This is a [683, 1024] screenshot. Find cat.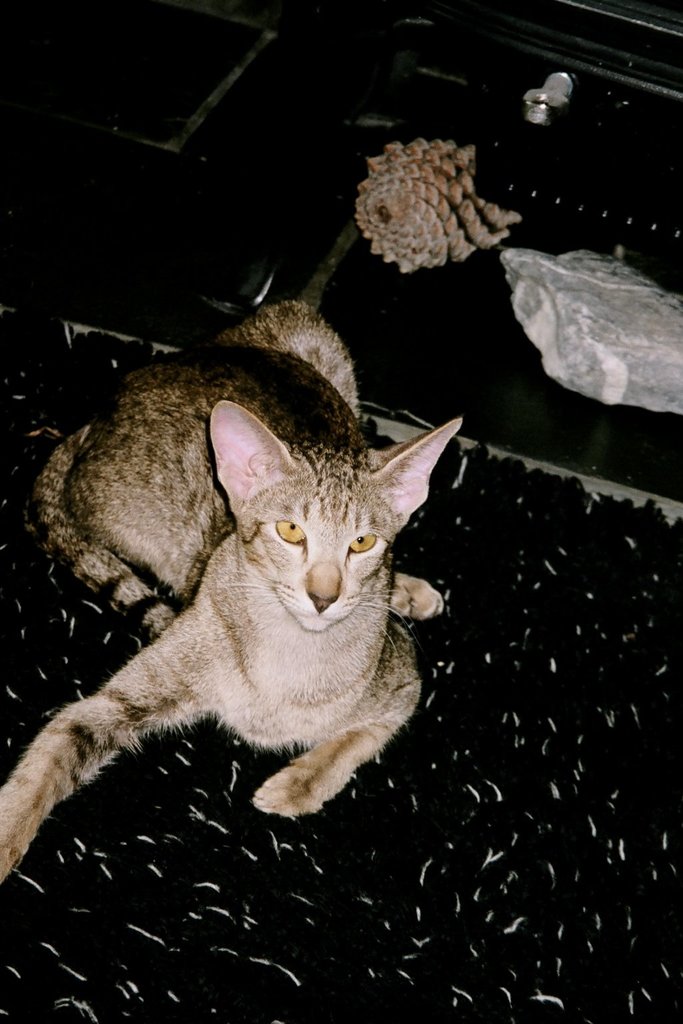
Bounding box: rect(0, 297, 466, 885).
